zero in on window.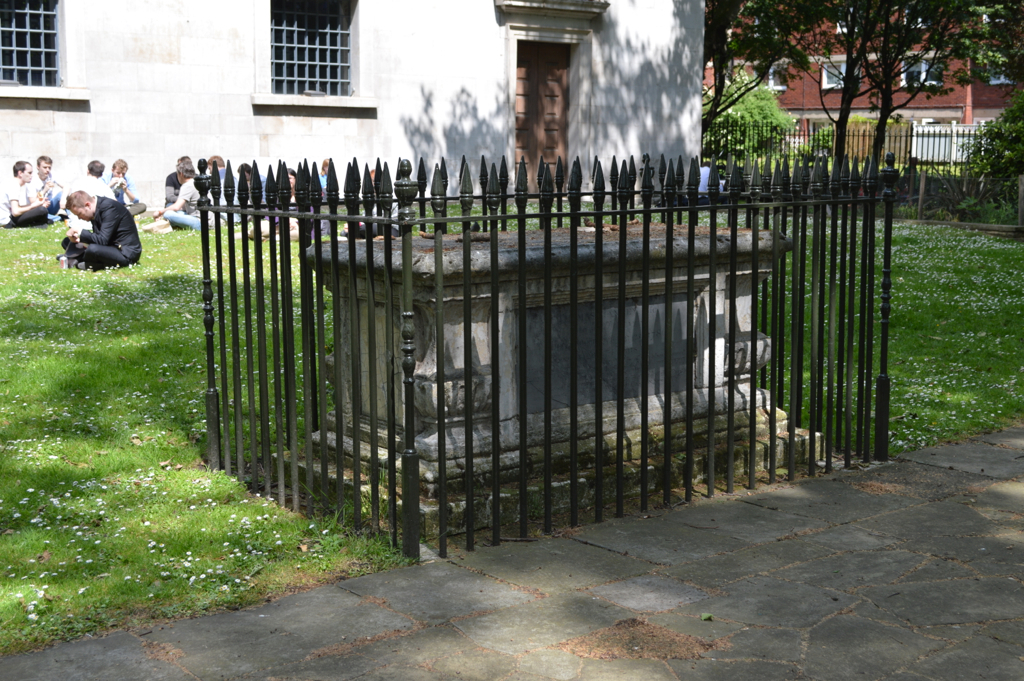
Zeroed in: 759/59/791/95.
